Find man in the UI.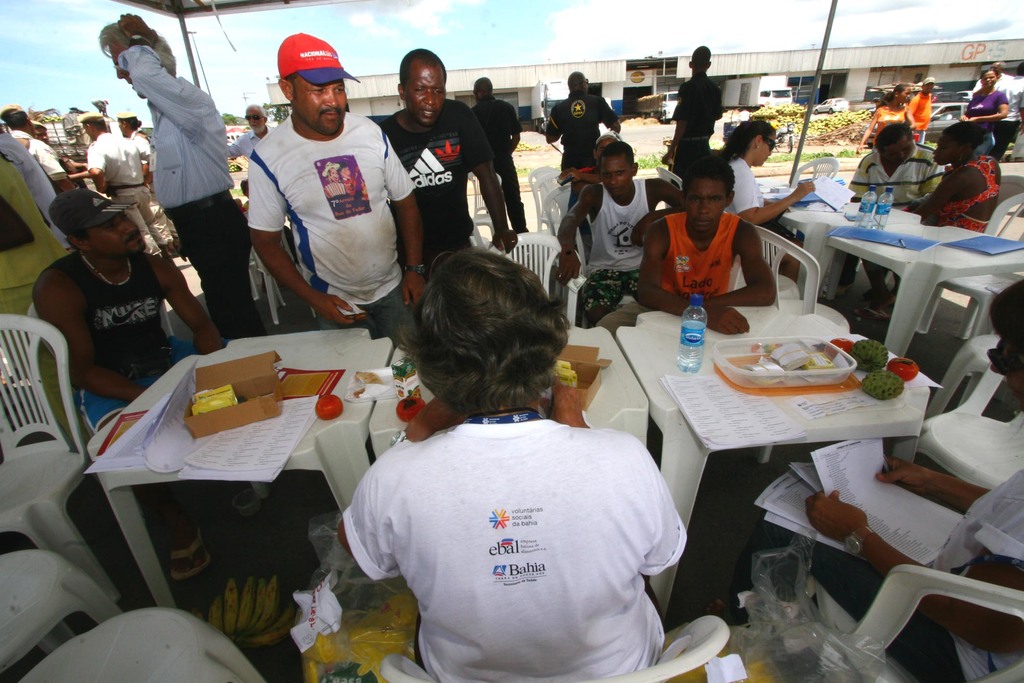
UI element at <region>542, 64, 626, 192</region>.
